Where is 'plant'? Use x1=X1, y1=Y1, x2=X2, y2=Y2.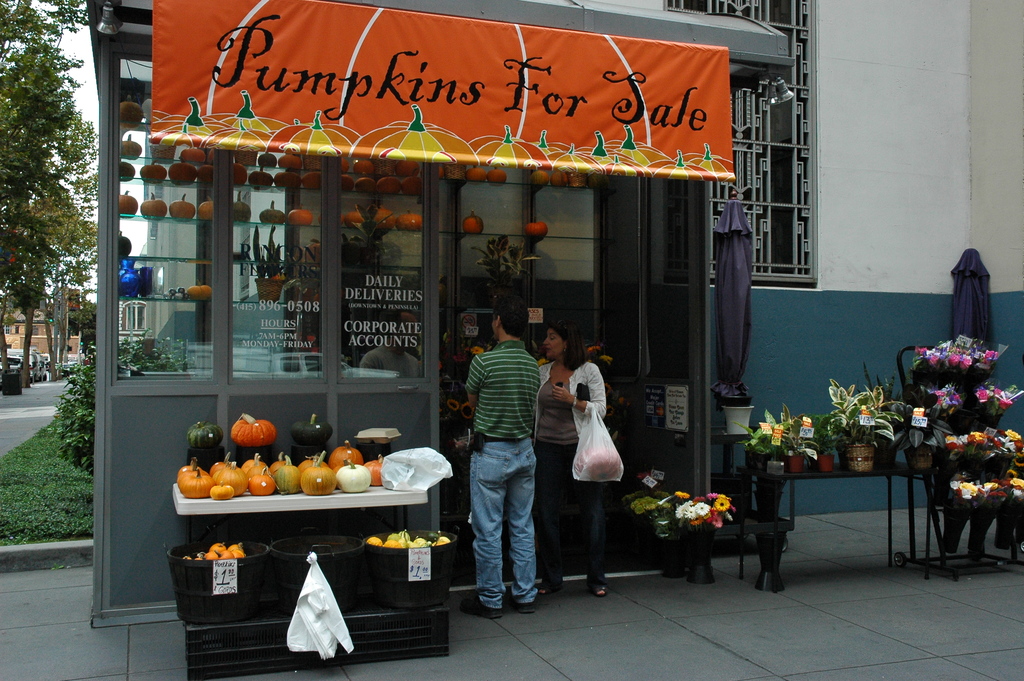
x1=444, y1=395, x2=477, y2=422.
